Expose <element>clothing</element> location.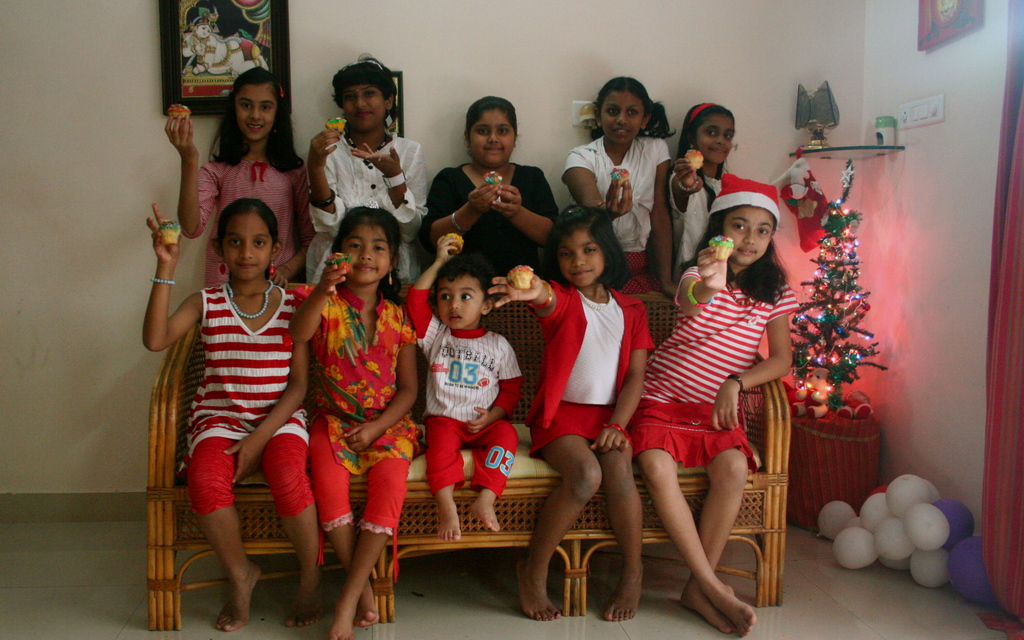
Exposed at 630/266/802/475.
